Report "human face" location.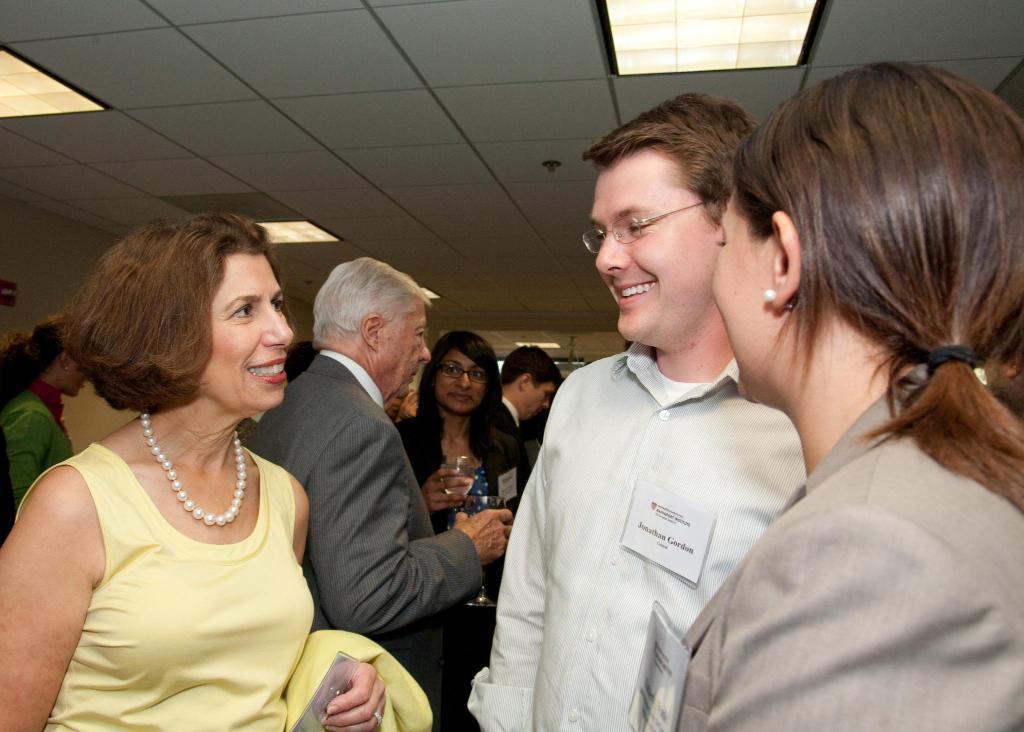
Report: left=199, top=259, right=292, bottom=412.
